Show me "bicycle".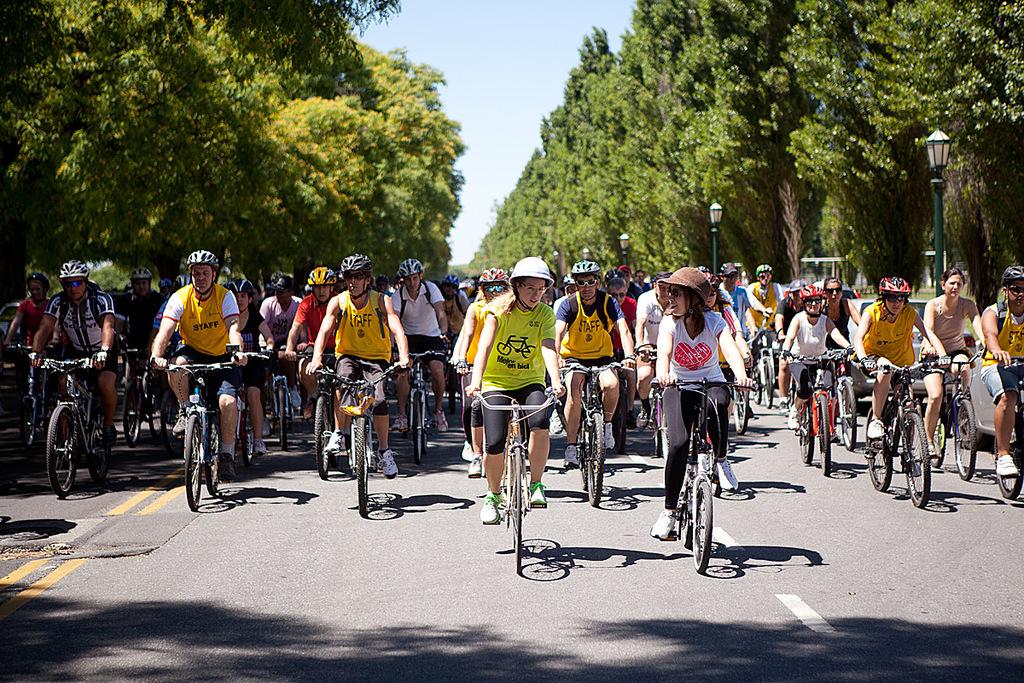
"bicycle" is here: box=[744, 336, 780, 416].
